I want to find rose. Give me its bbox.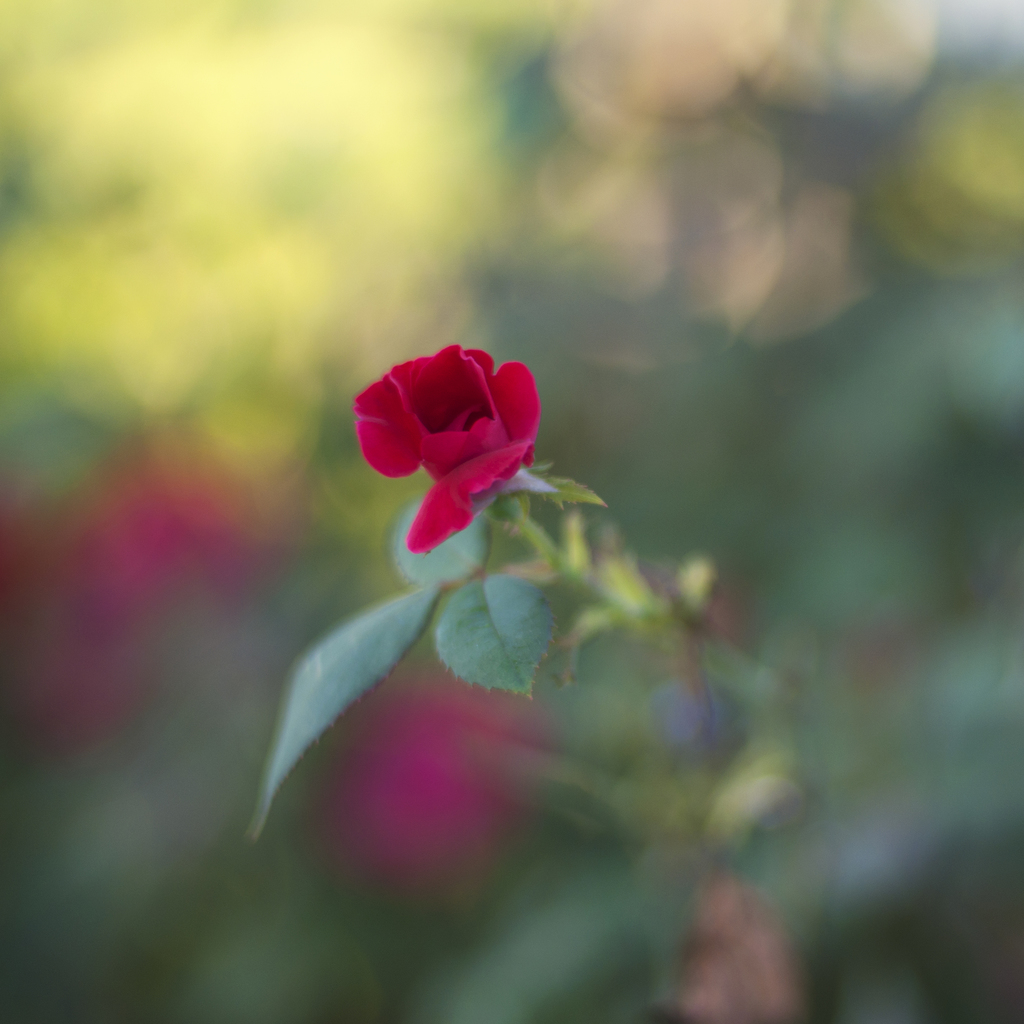
BBox(348, 341, 544, 554).
